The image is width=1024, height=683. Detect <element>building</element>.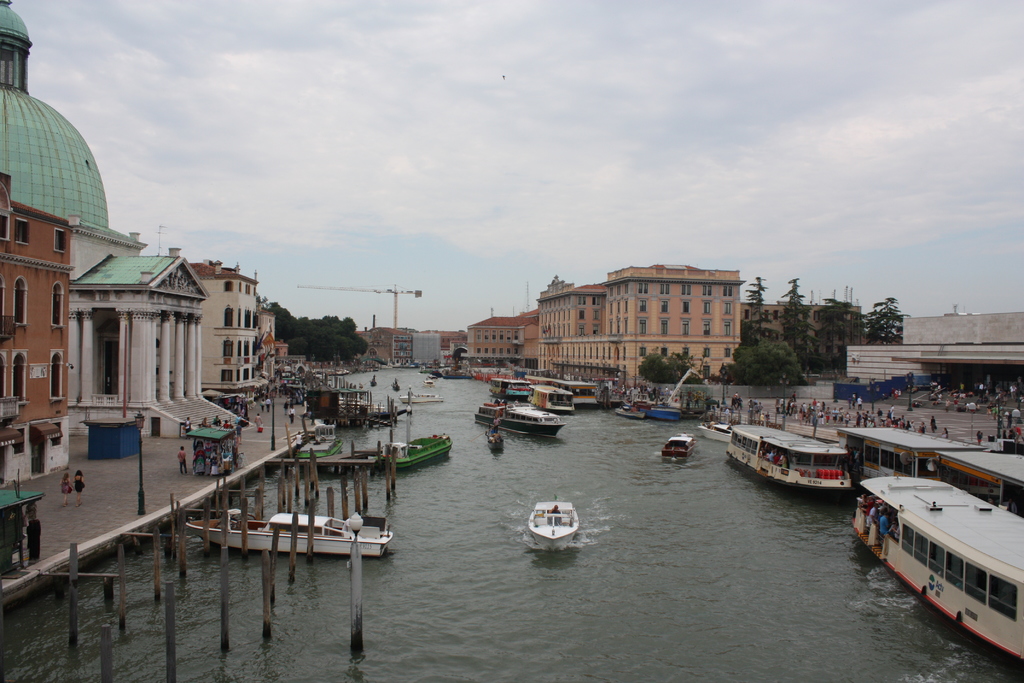
Detection: [left=0, top=4, right=283, bottom=509].
